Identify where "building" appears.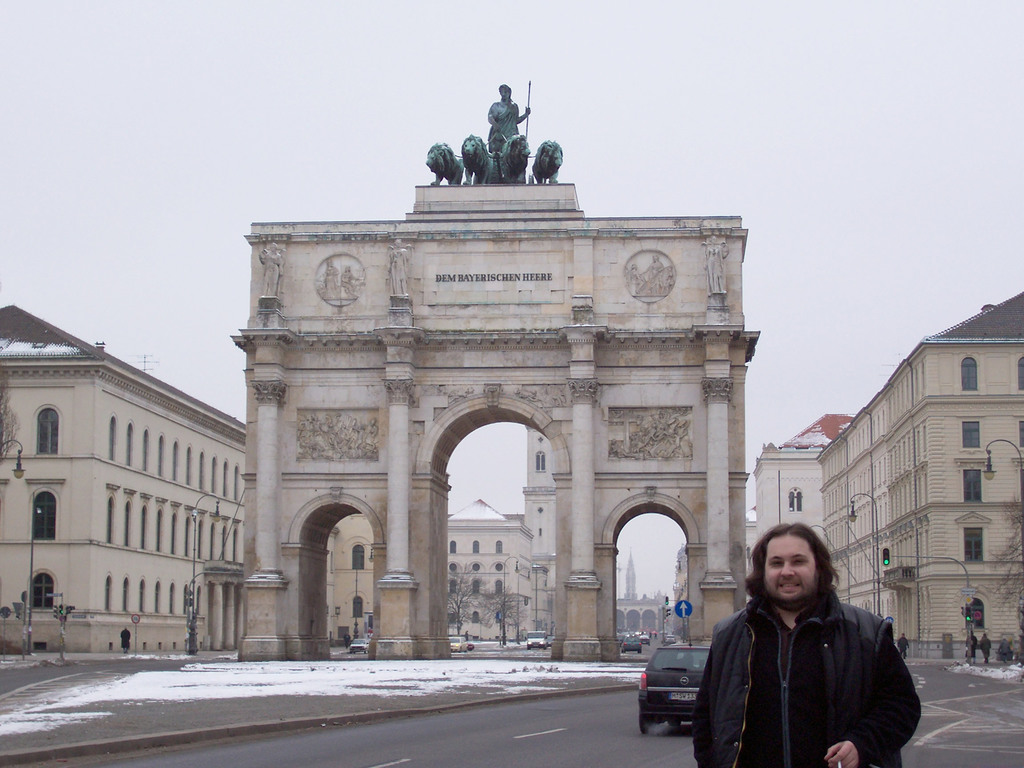
Appears at 447:499:534:639.
